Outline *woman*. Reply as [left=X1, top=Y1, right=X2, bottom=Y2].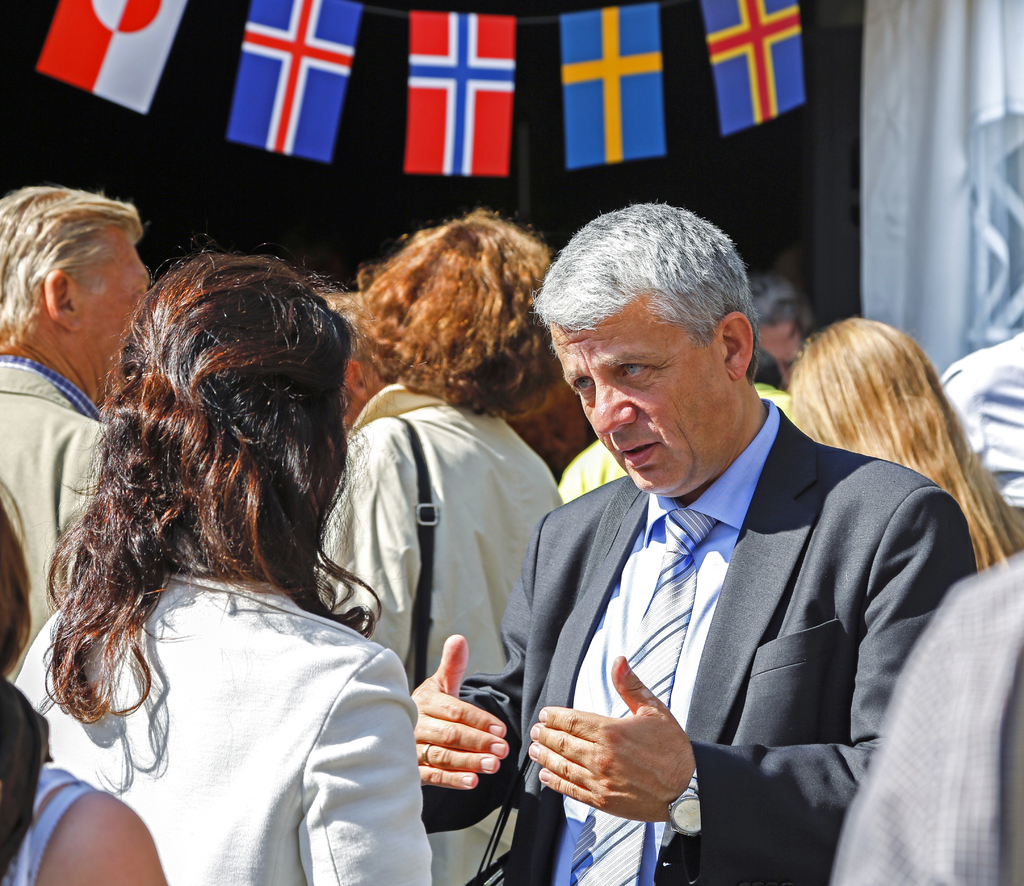
[left=786, top=317, right=1023, bottom=587].
